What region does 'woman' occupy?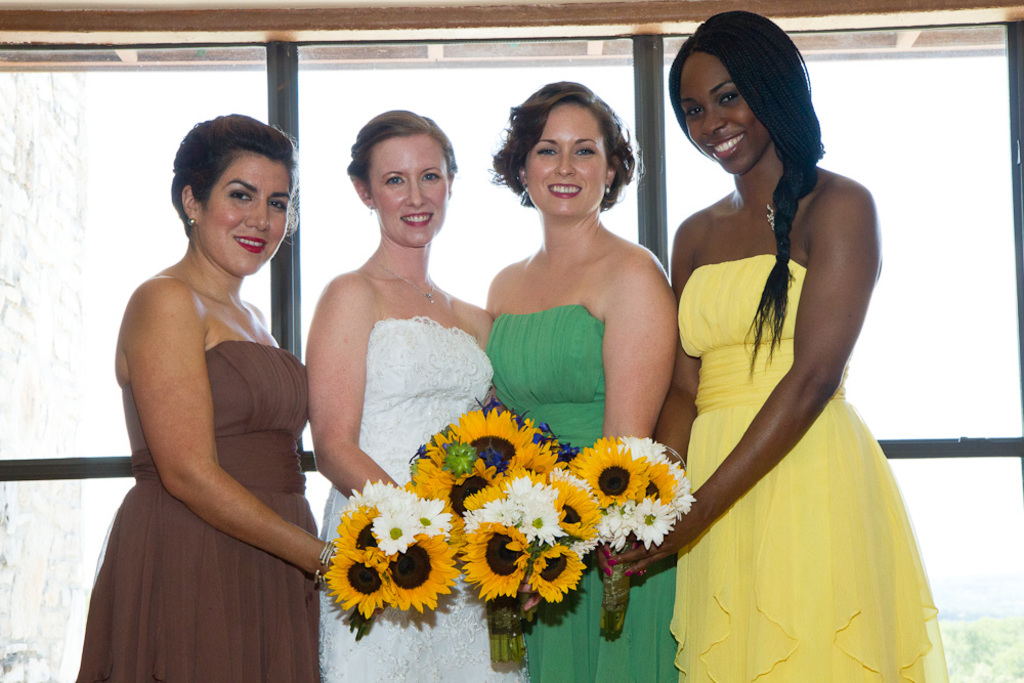
[302,106,496,675].
